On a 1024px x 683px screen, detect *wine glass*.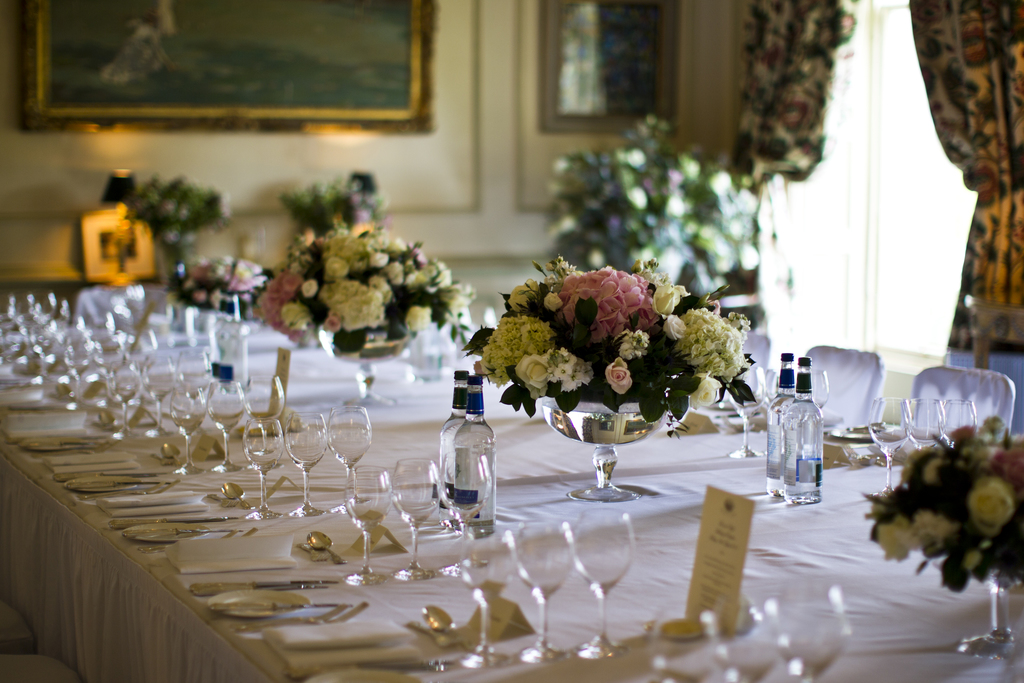
pyautogui.locateOnScreen(345, 464, 392, 586).
